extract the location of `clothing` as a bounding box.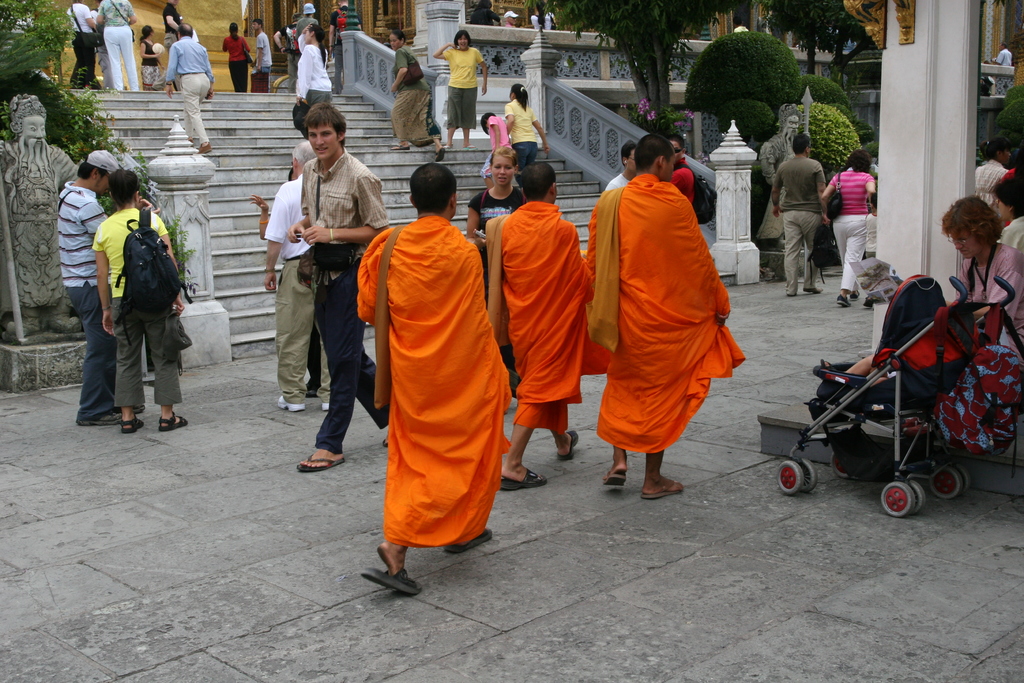
{"left": 973, "top": 162, "right": 1009, "bottom": 210}.
